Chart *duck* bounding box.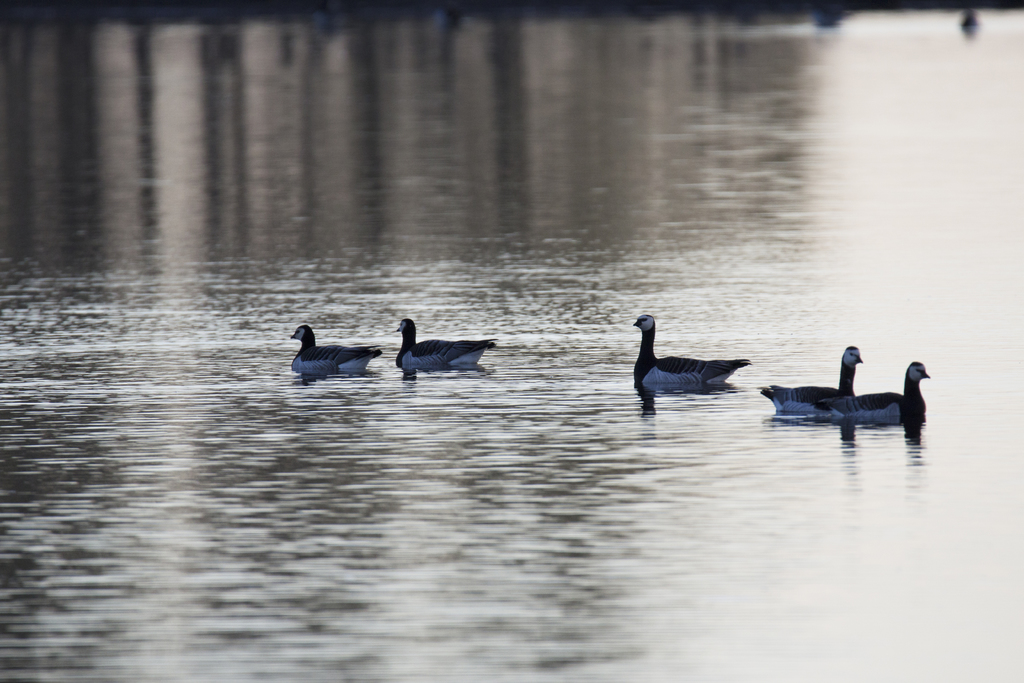
Charted: 396, 317, 504, 370.
